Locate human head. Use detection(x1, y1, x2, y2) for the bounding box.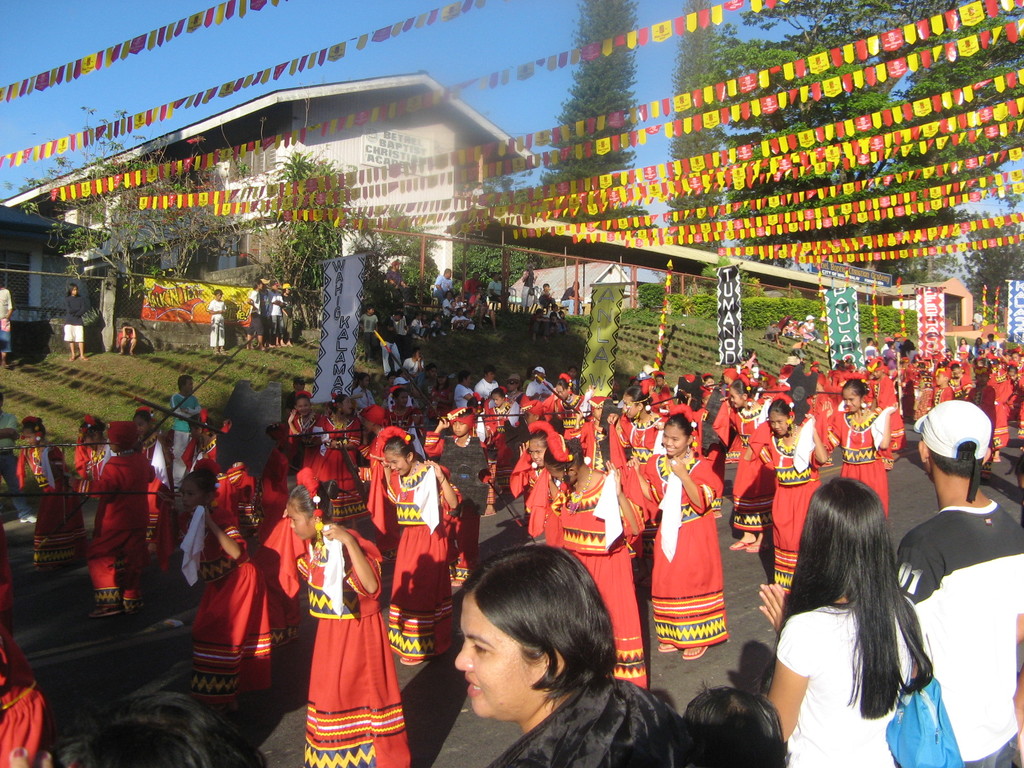
detection(132, 408, 148, 431).
